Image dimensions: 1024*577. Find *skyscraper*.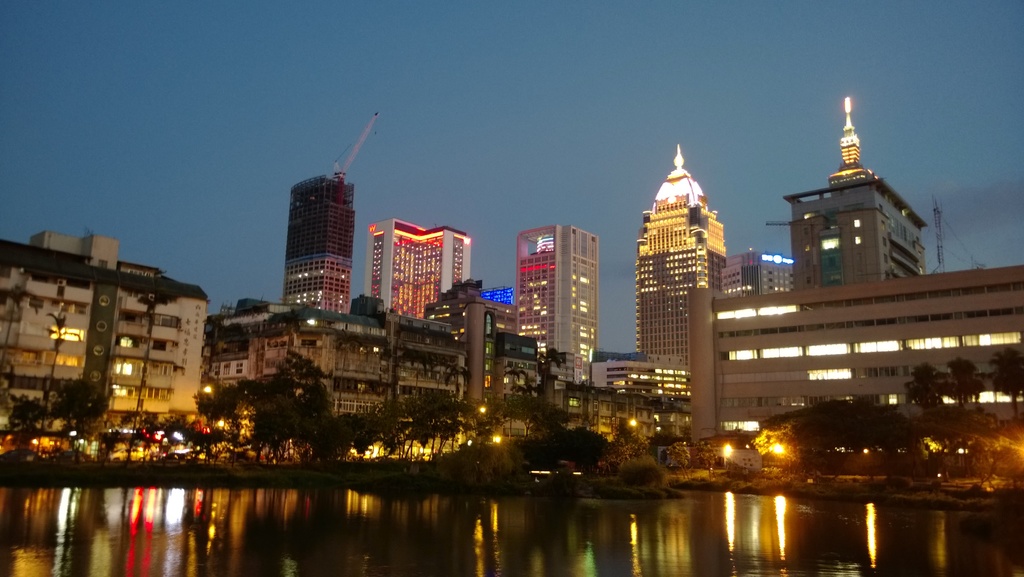
BBox(513, 215, 611, 361).
